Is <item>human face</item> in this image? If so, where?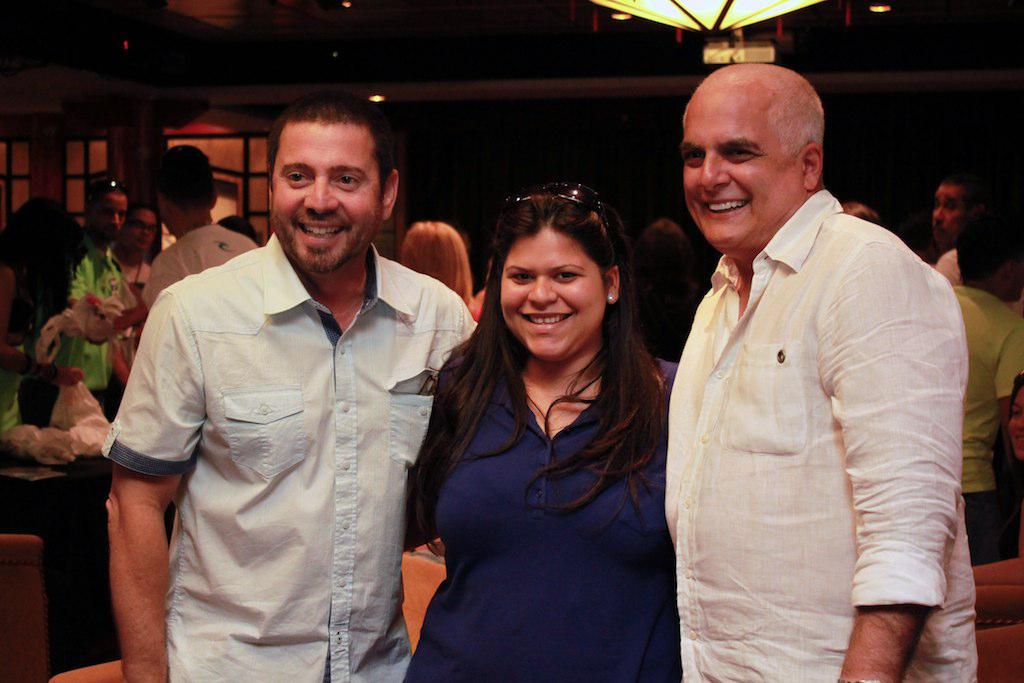
Yes, at [682, 83, 800, 251].
